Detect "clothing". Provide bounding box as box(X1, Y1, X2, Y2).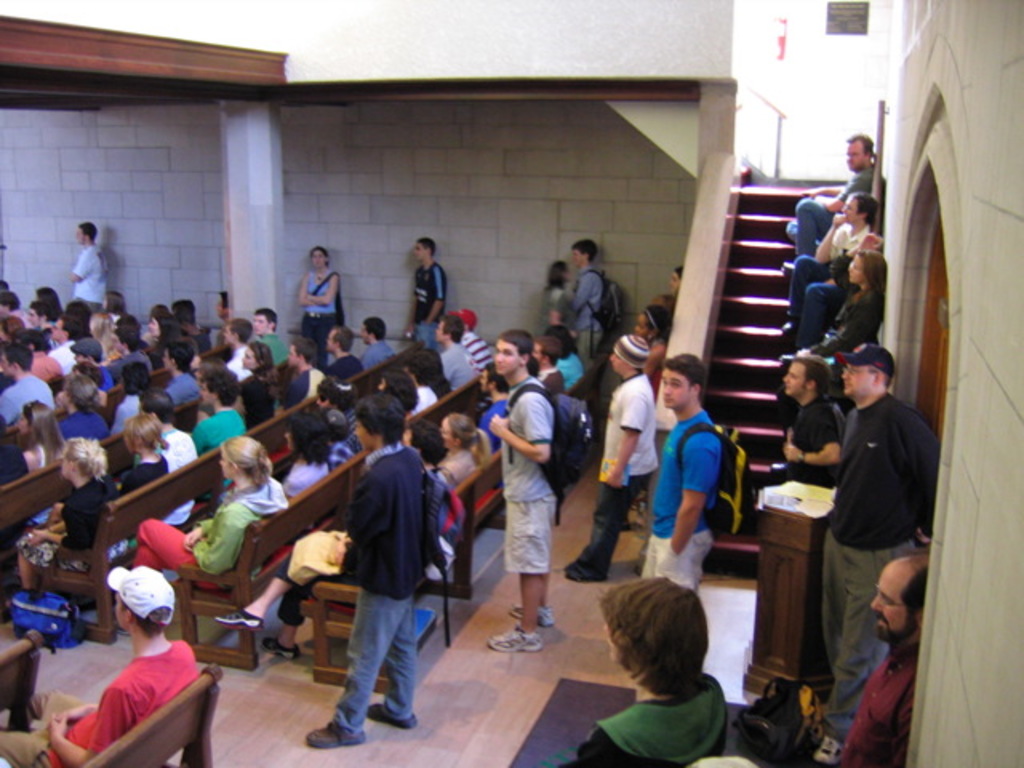
box(120, 456, 170, 546).
